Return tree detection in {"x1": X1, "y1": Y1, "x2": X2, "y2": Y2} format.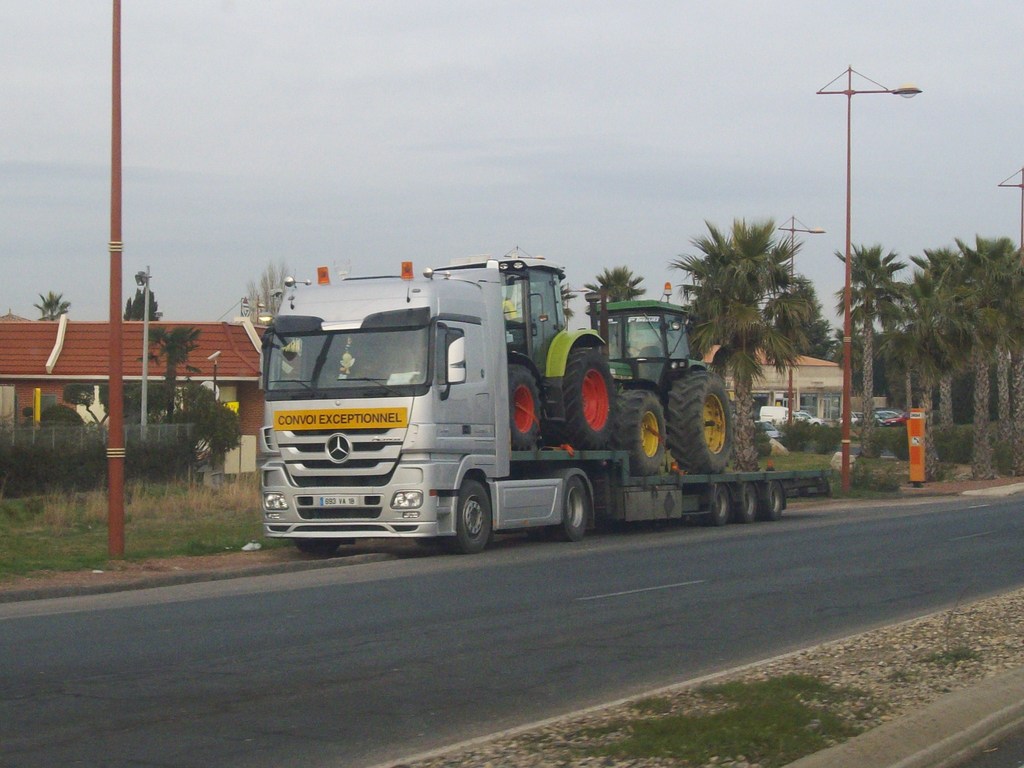
{"x1": 120, "y1": 283, "x2": 167, "y2": 323}.
